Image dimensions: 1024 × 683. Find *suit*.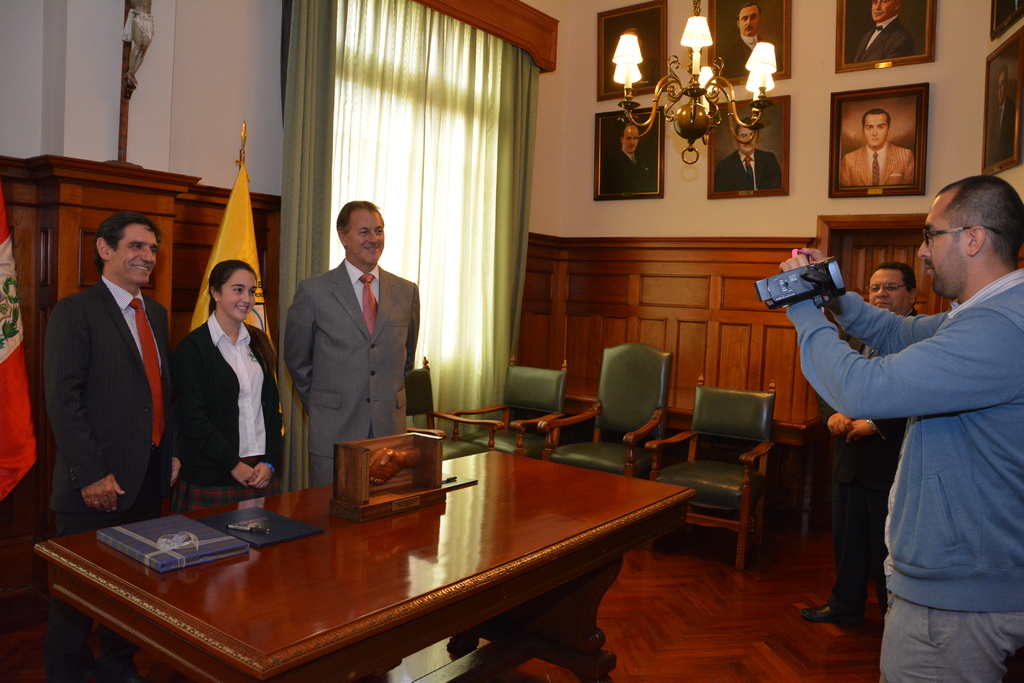
{"left": 174, "top": 311, "right": 286, "bottom": 484}.
